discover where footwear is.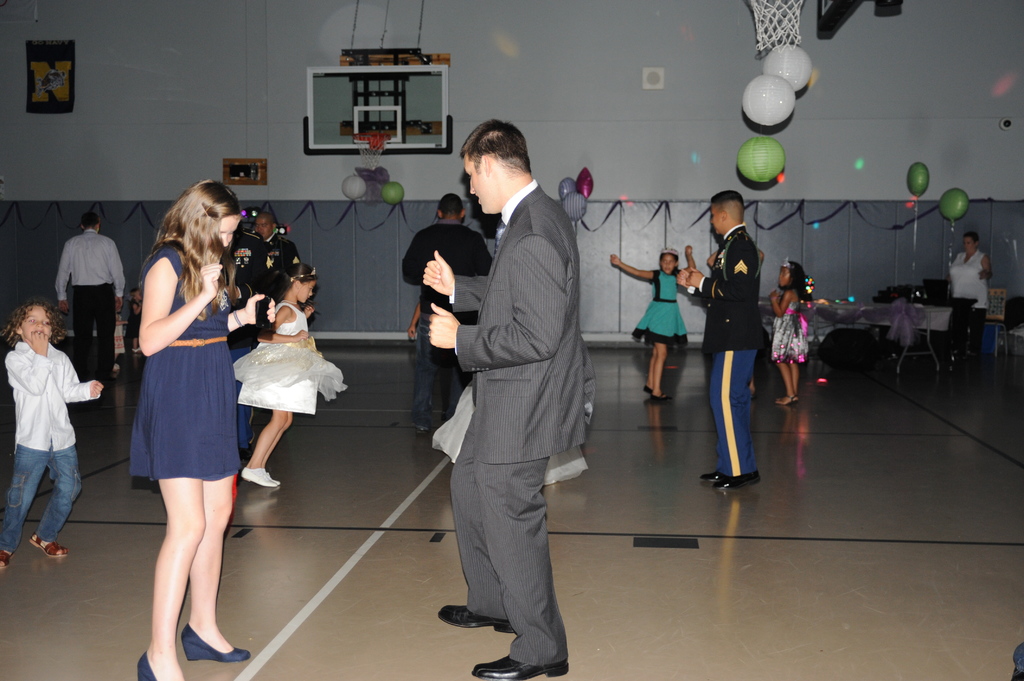
Discovered at <region>472, 654, 570, 680</region>.
